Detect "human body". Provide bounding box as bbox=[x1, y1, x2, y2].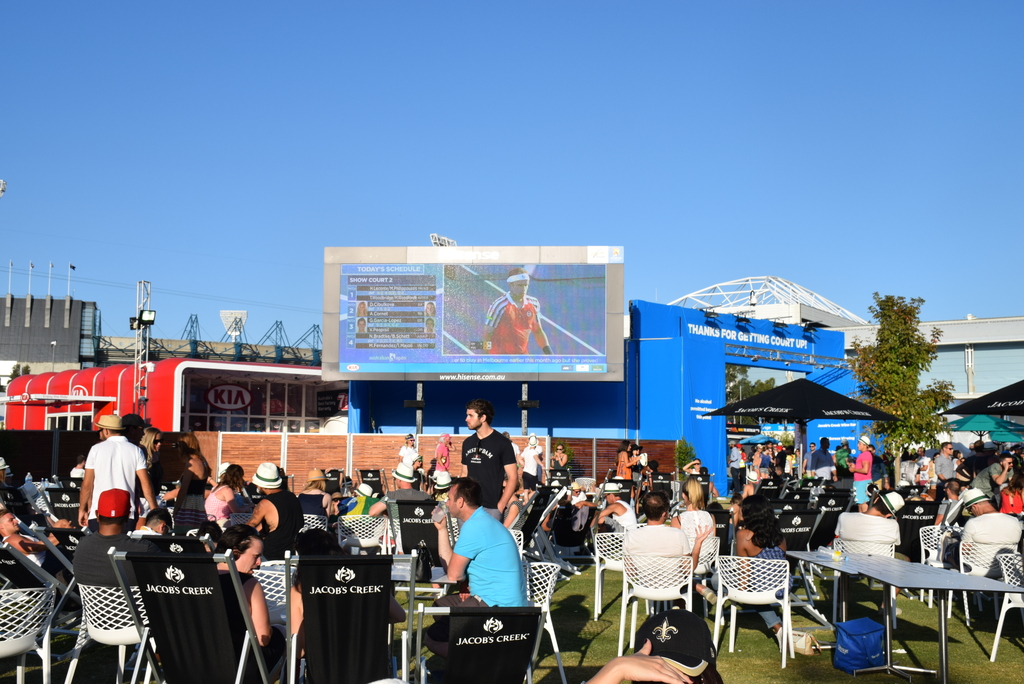
bbox=[71, 525, 140, 628].
